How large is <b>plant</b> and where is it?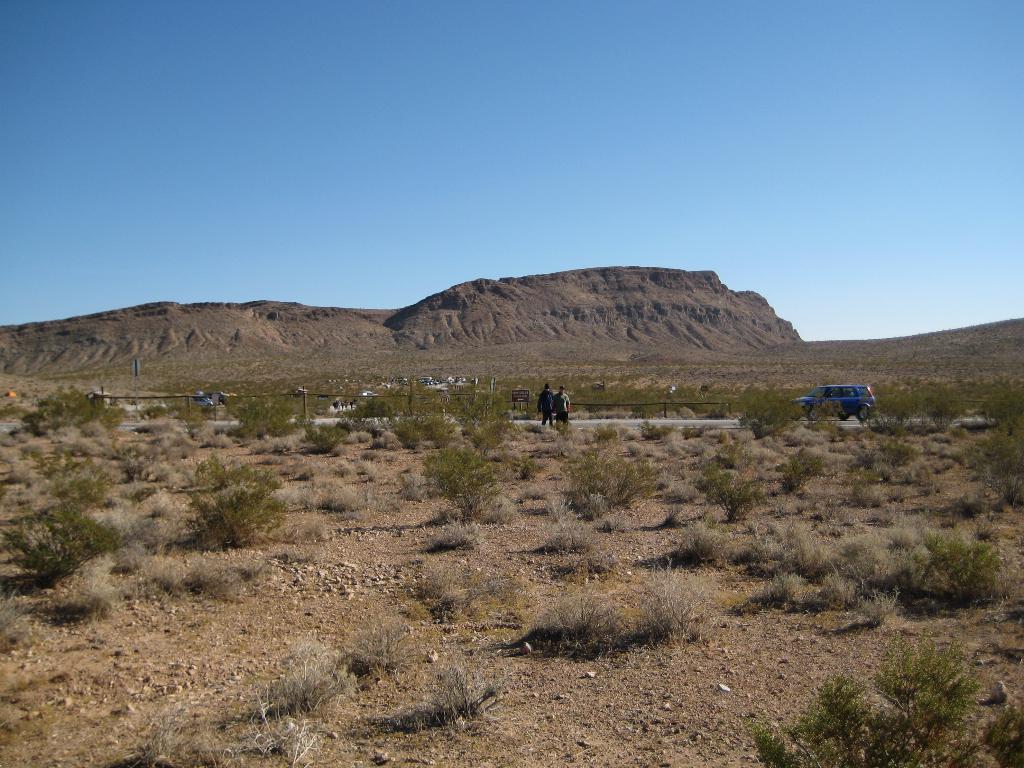
Bounding box: {"x1": 742, "y1": 626, "x2": 1023, "y2": 767}.
